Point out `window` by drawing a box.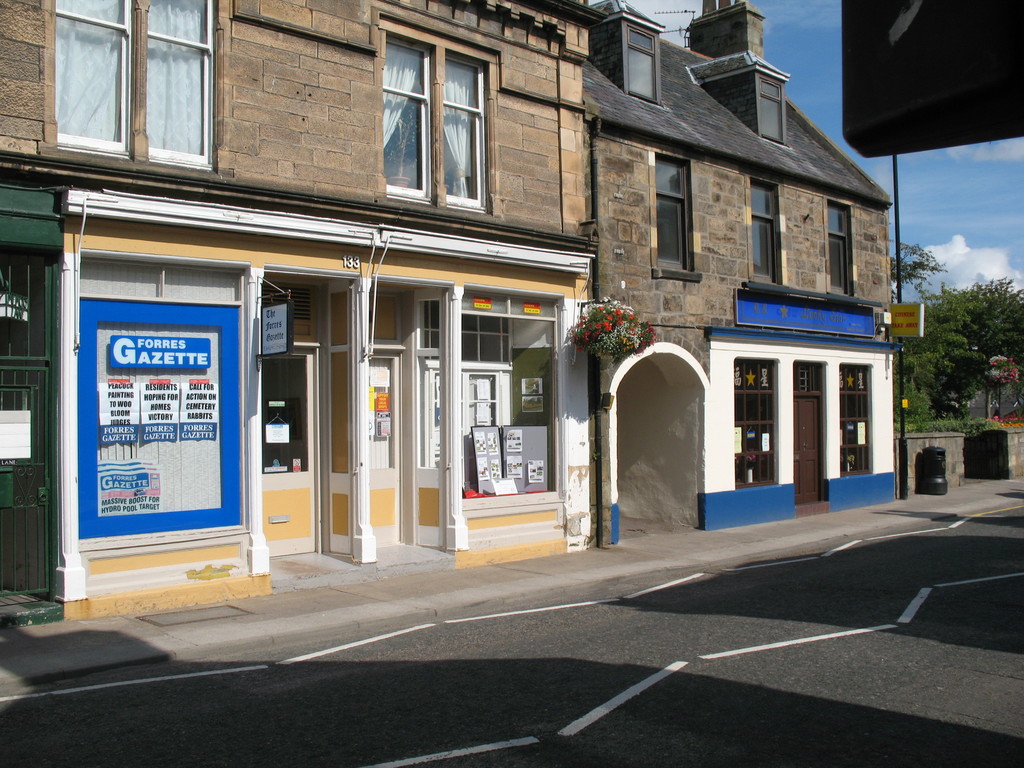
{"left": 628, "top": 29, "right": 655, "bottom": 103}.
